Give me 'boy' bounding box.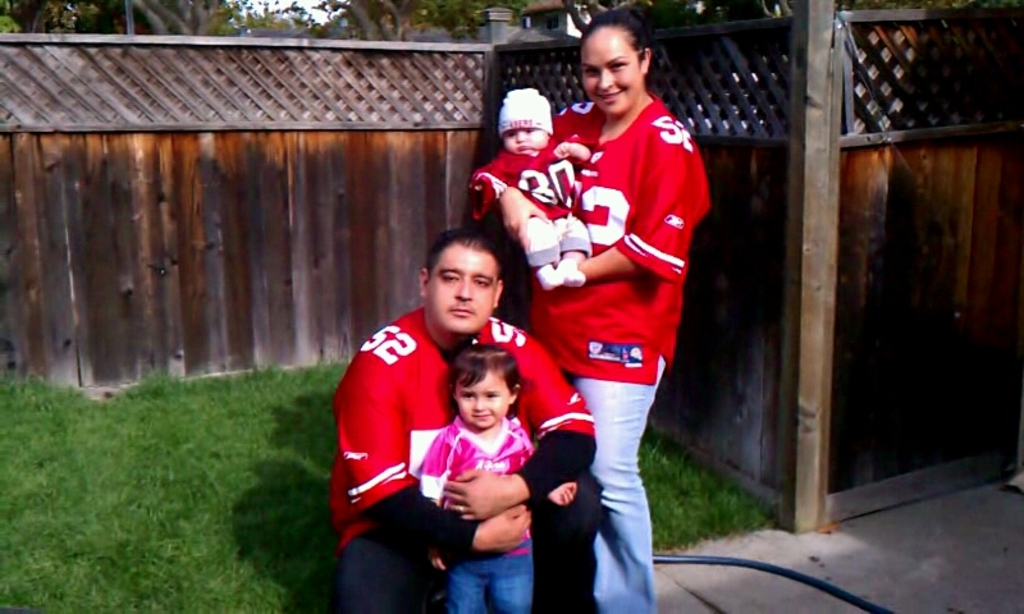
select_region(465, 128, 598, 290).
